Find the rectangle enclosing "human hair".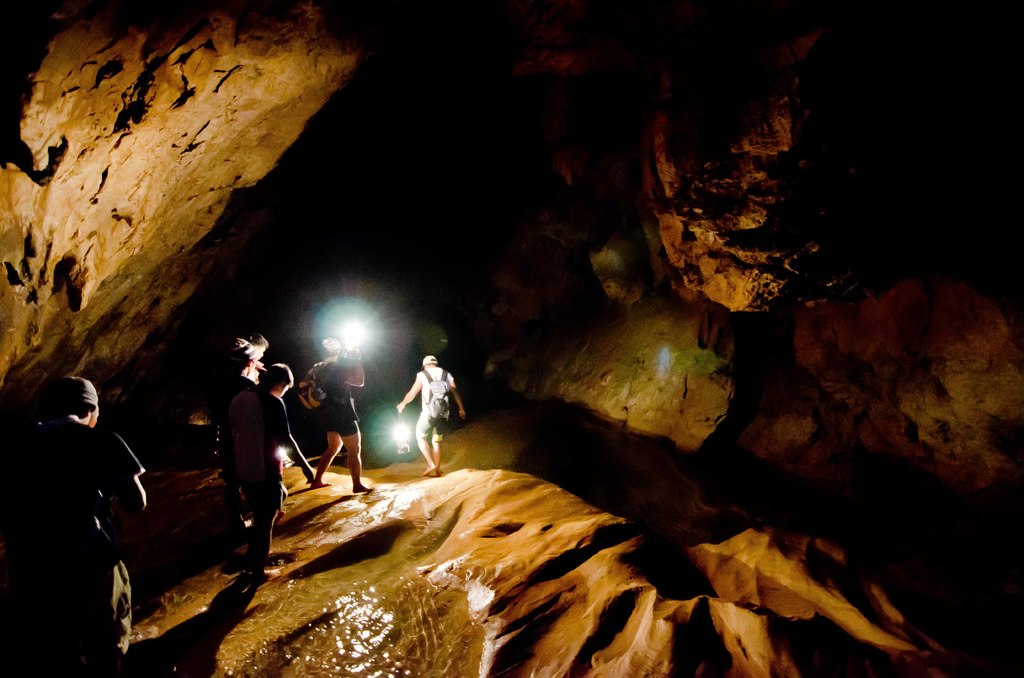
[left=246, top=330, right=269, bottom=354].
